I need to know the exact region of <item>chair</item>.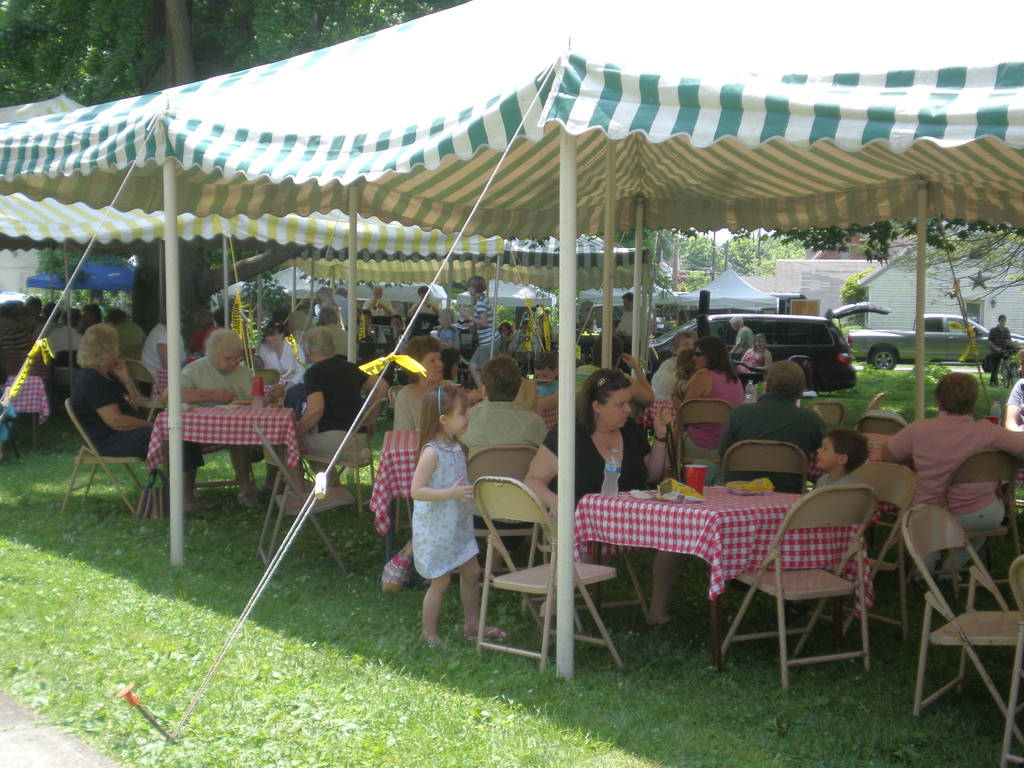
Region: locate(789, 355, 816, 380).
